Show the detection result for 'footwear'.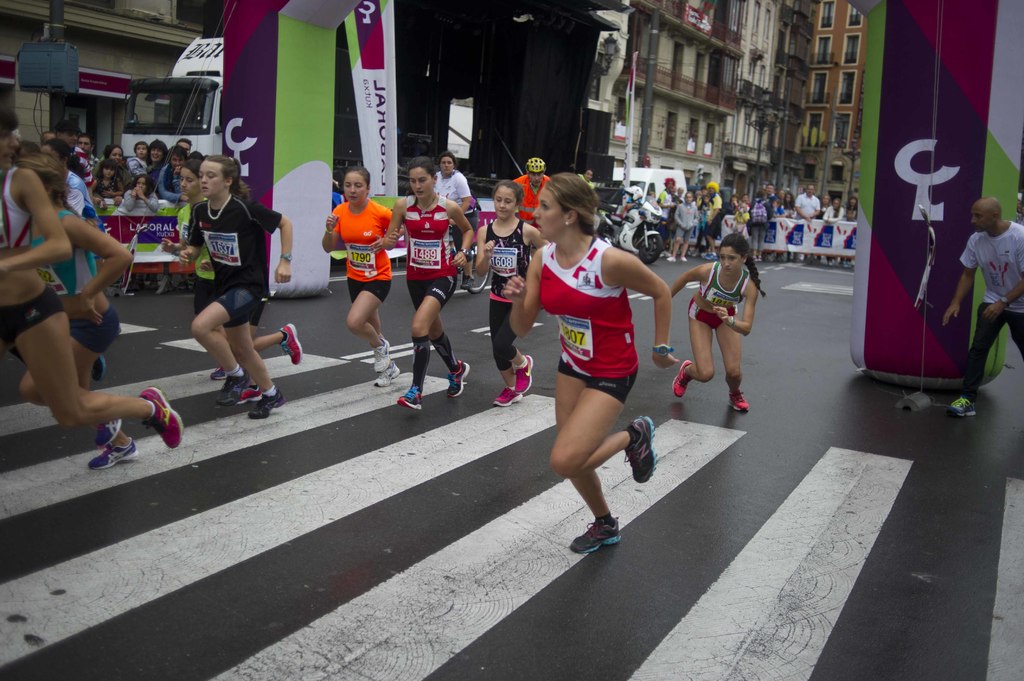
(x1=85, y1=435, x2=138, y2=472).
